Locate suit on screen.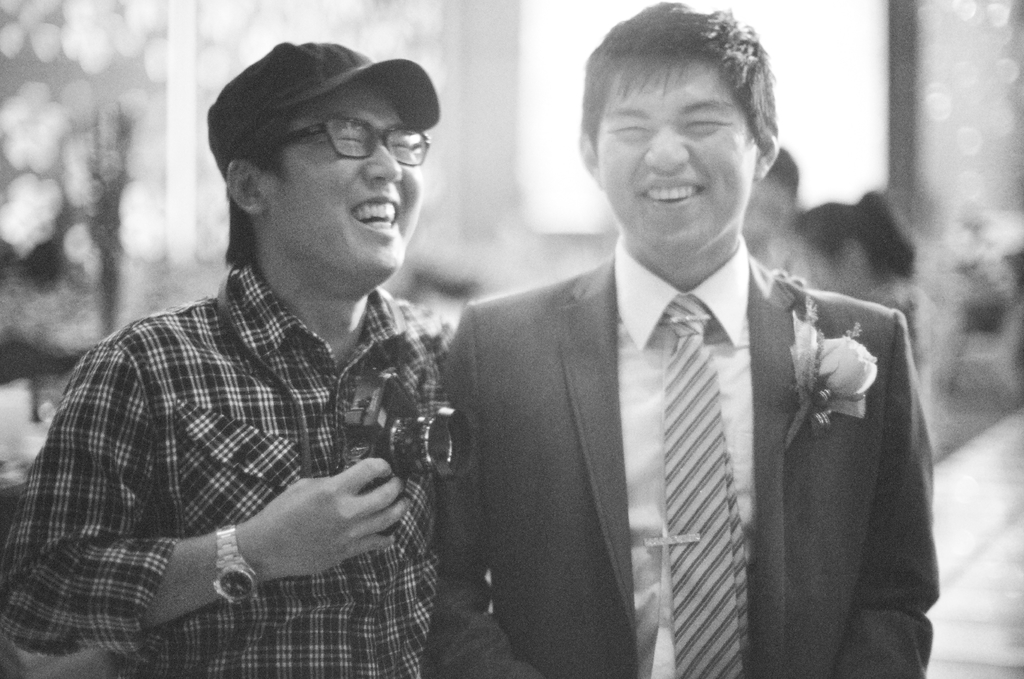
On screen at x1=477 y1=229 x2=942 y2=649.
